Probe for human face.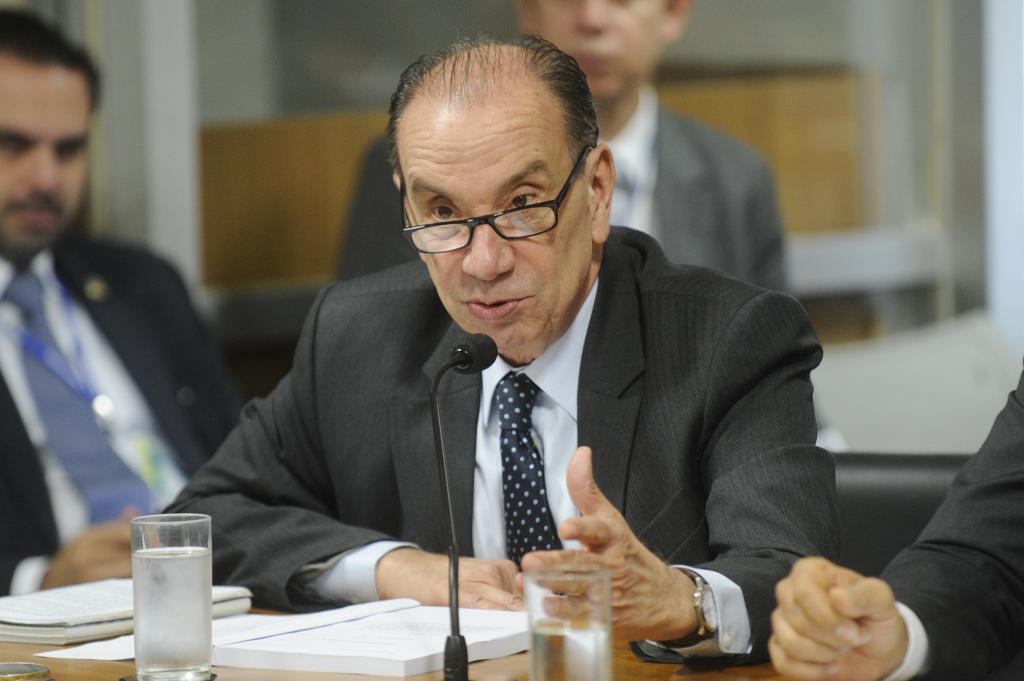
Probe result: l=401, t=120, r=593, b=348.
